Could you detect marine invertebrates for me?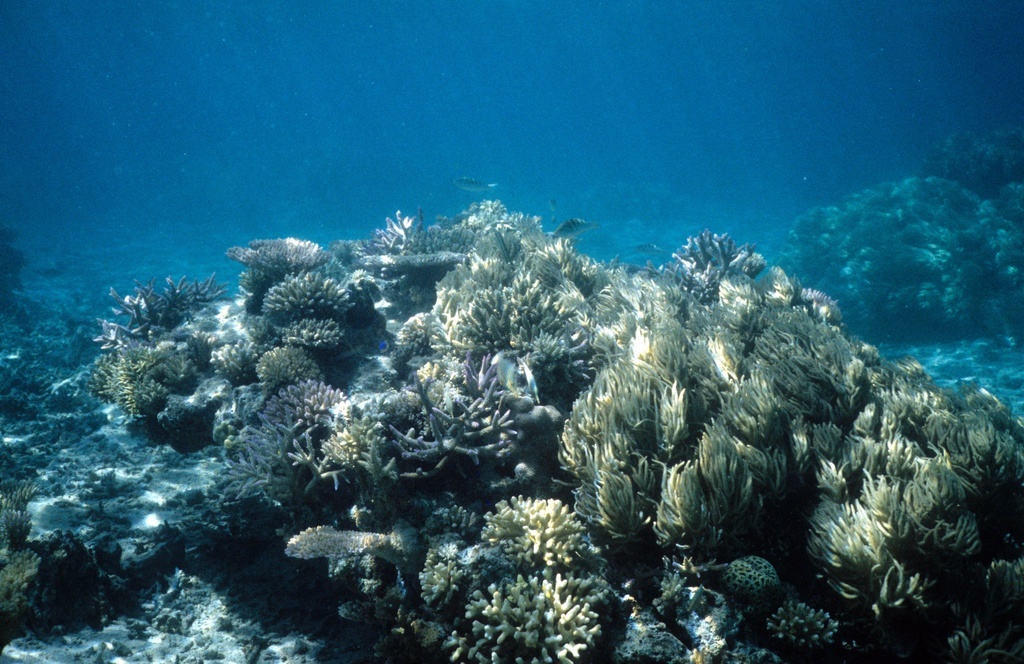
Detection result: crop(721, 289, 910, 523).
